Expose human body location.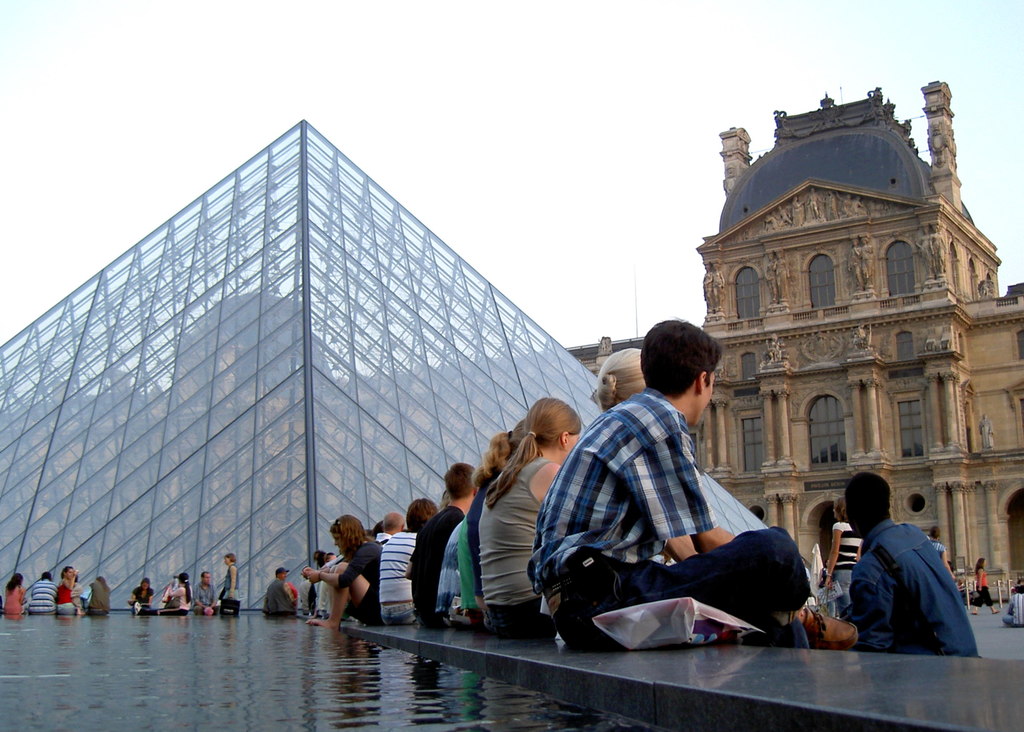
Exposed at l=217, t=551, r=240, b=610.
